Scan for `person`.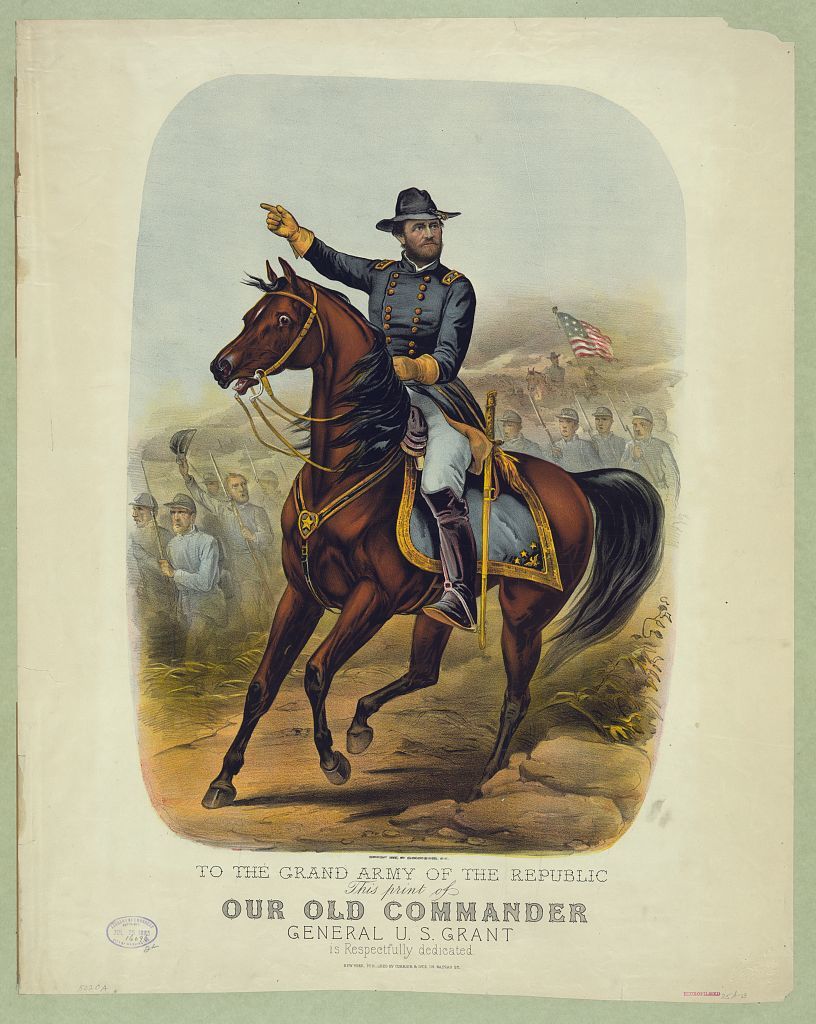
Scan result: 551:407:597:469.
